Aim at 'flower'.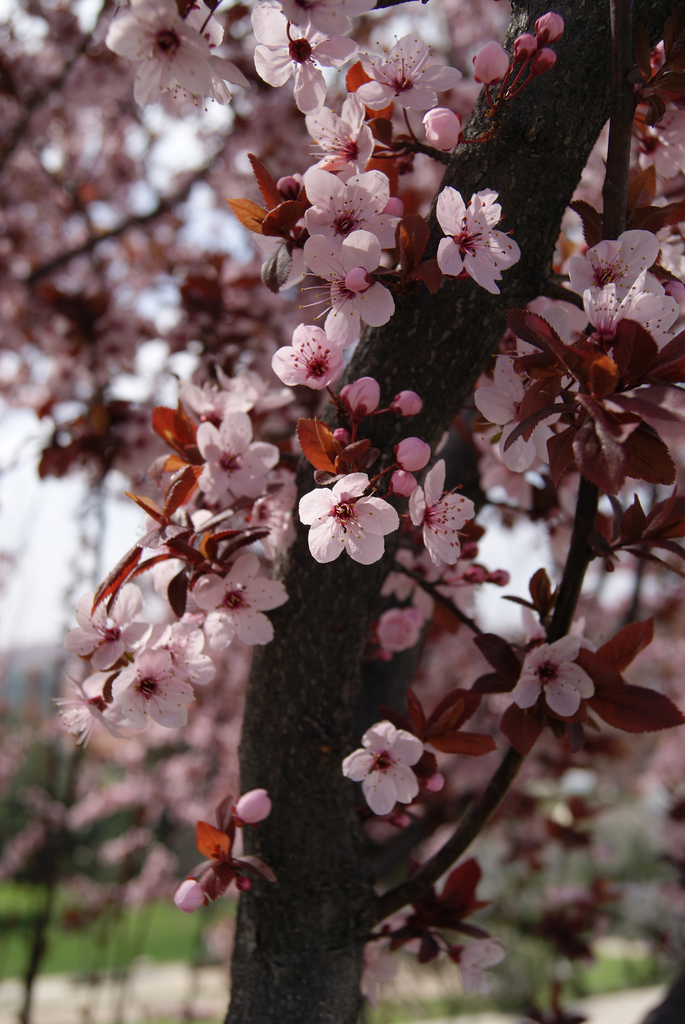
Aimed at (left=455, top=937, right=508, bottom=995).
